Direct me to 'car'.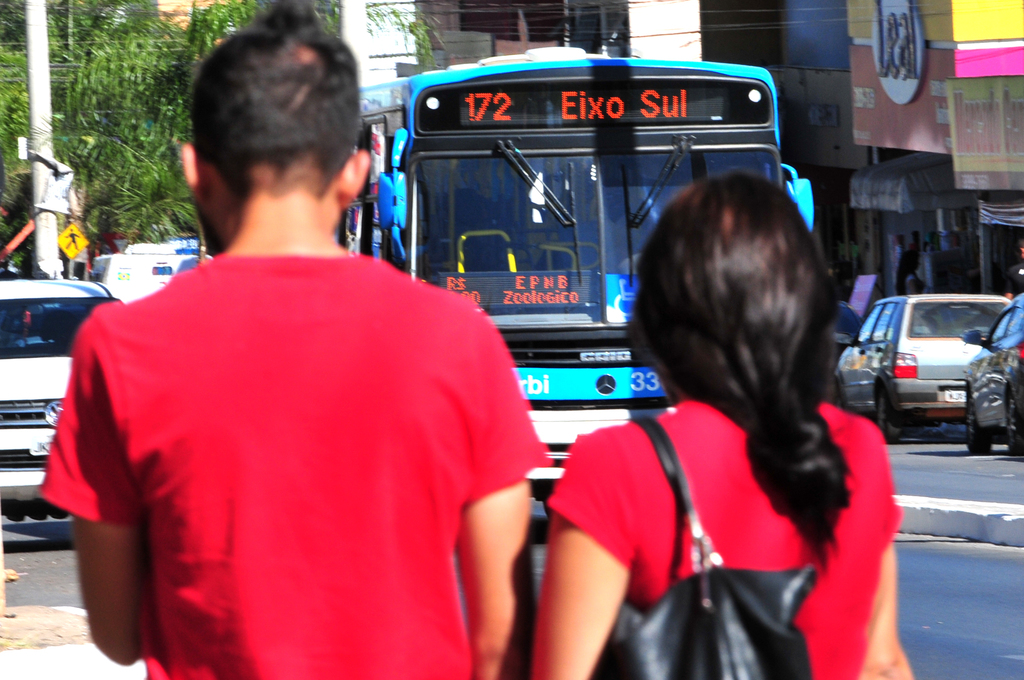
Direction: BBox(966, 293, 1023, 458).
